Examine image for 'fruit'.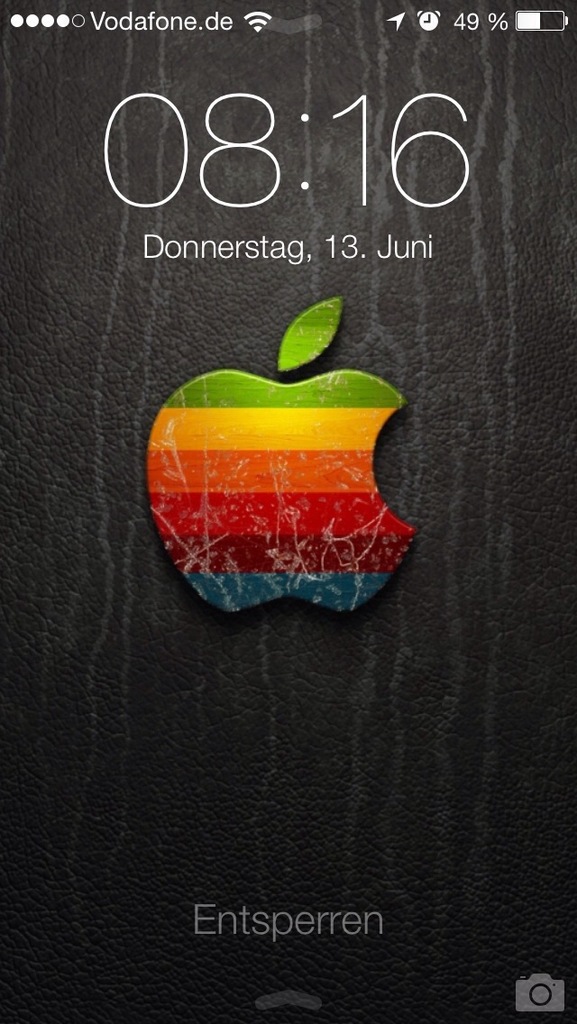
Examination result: (142,292,418,617).
